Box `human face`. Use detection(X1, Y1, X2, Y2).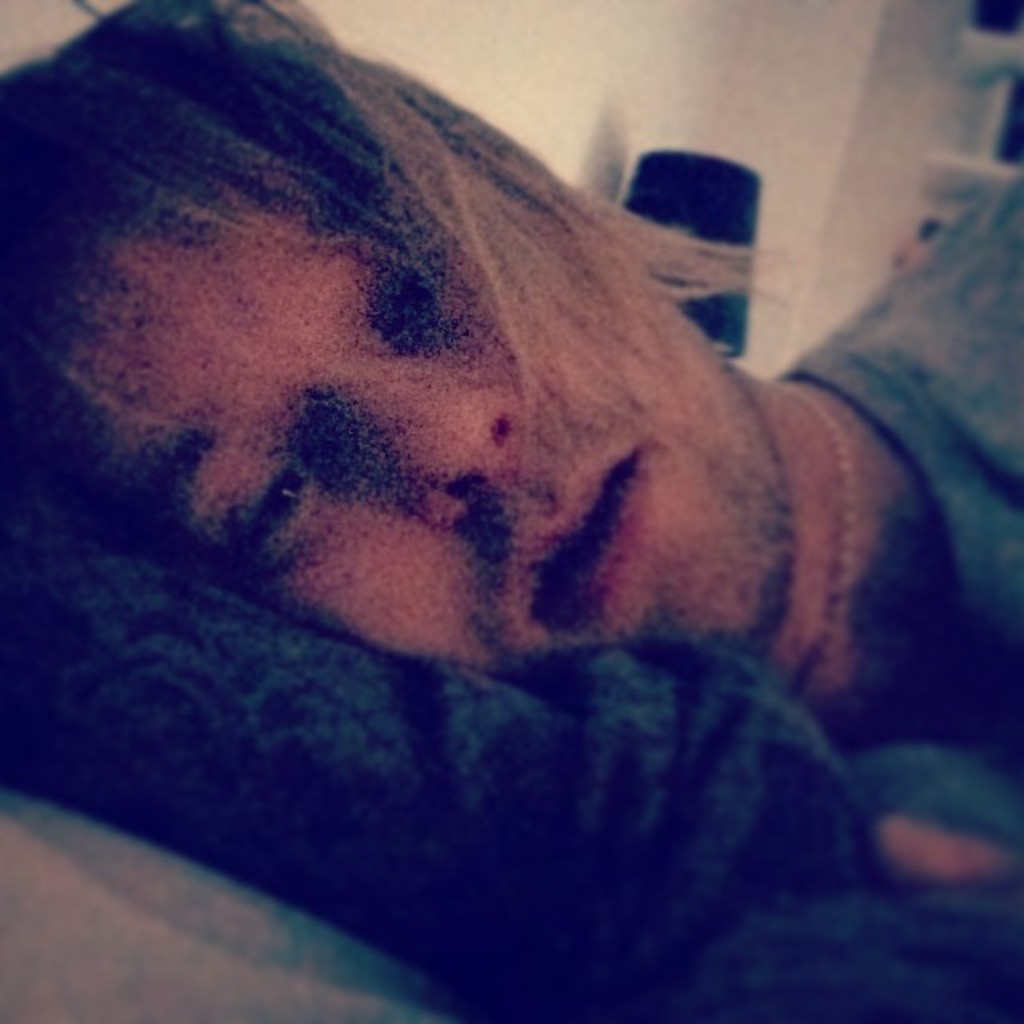
detection(54, 170, 790, 677).
